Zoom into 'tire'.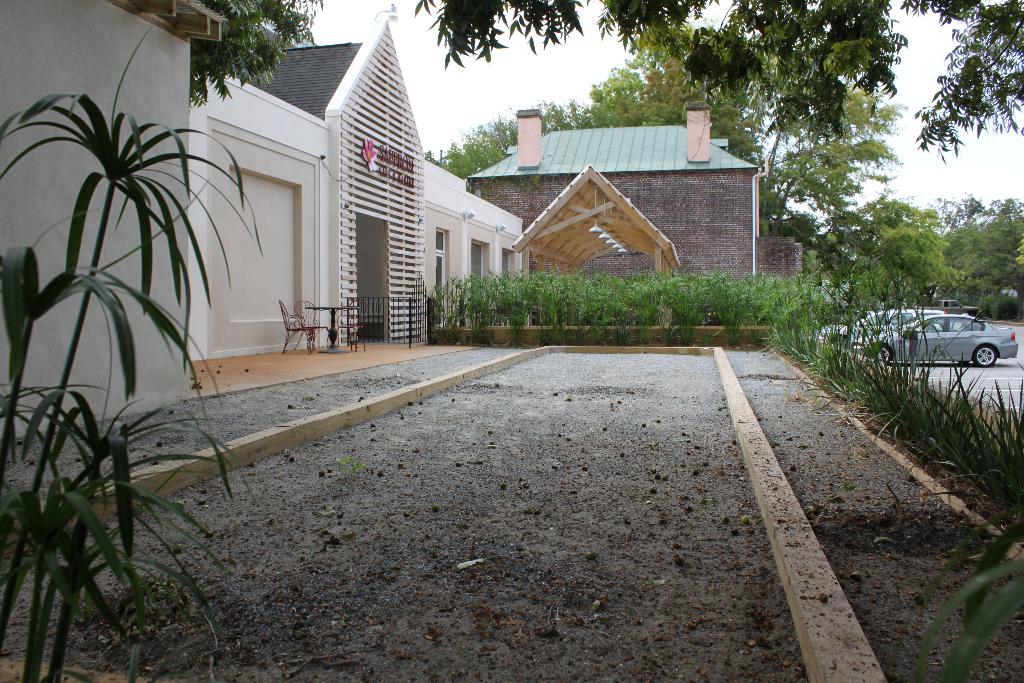
Zoom target: [872,342,889,361].
